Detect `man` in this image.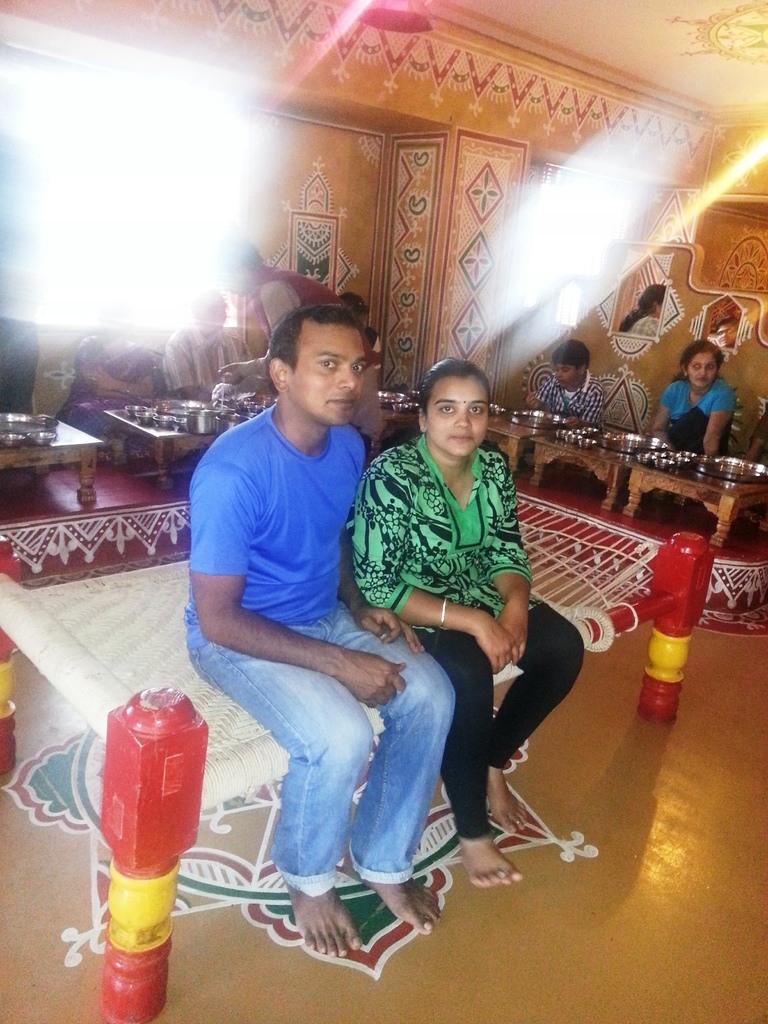
Detection: bbox=(178, 277, 459, 970).
